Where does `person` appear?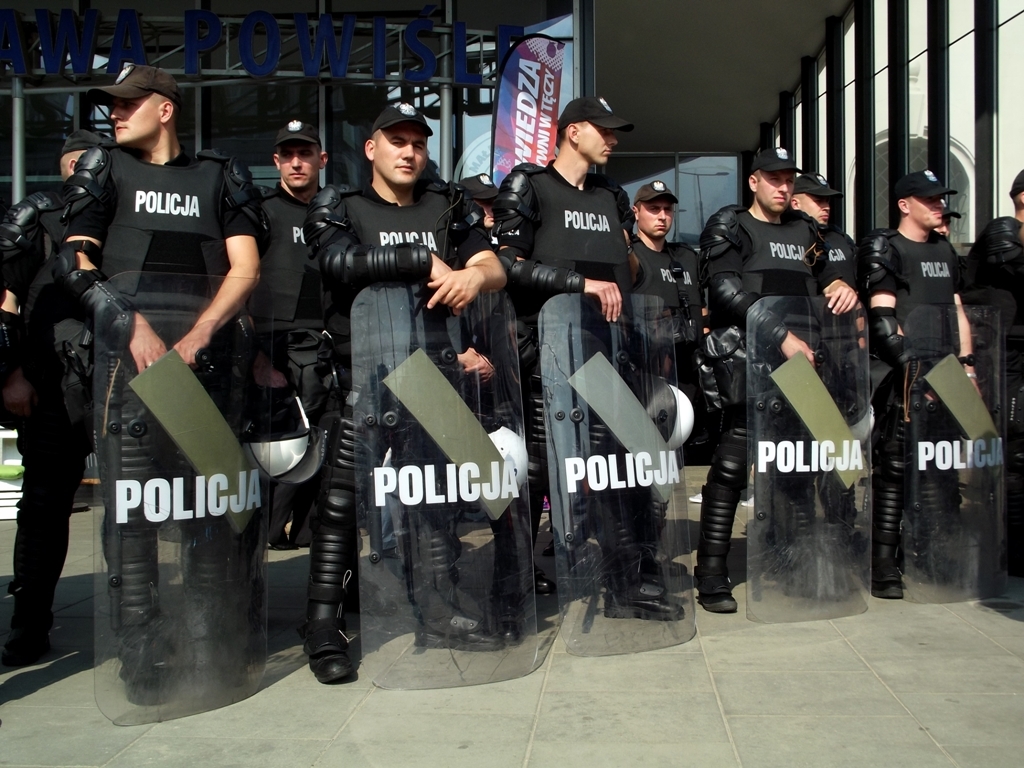
Appears at (321,99,502,674).
